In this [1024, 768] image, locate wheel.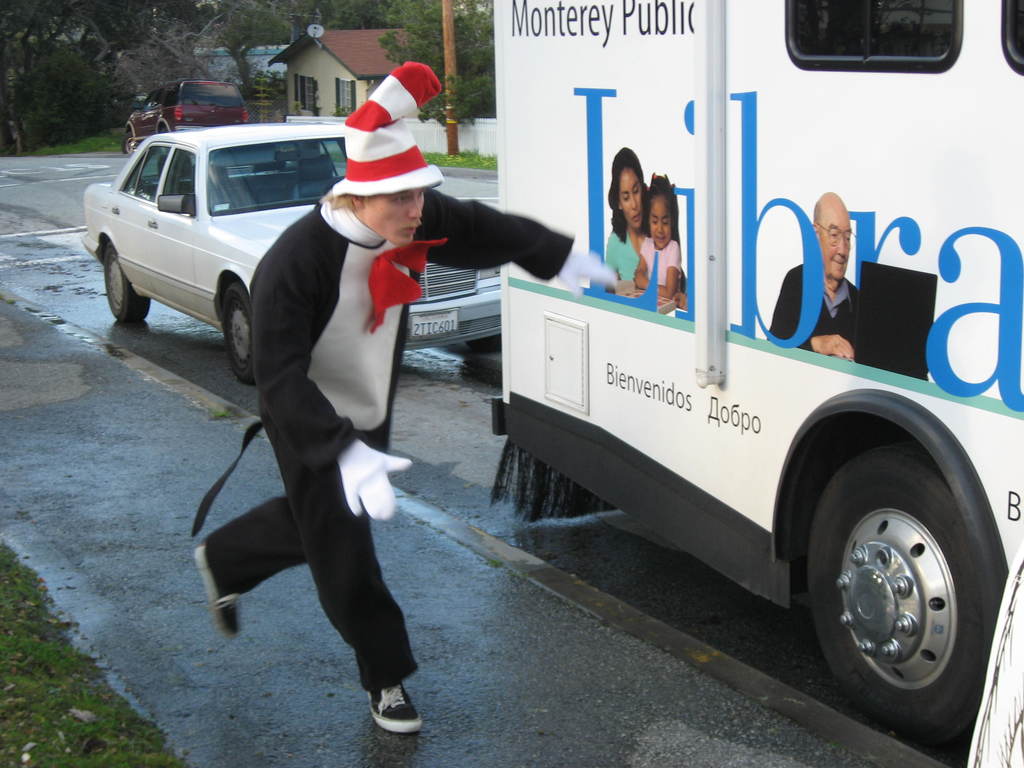
Bounding box: bbox=[322, 177, 344, 195].
